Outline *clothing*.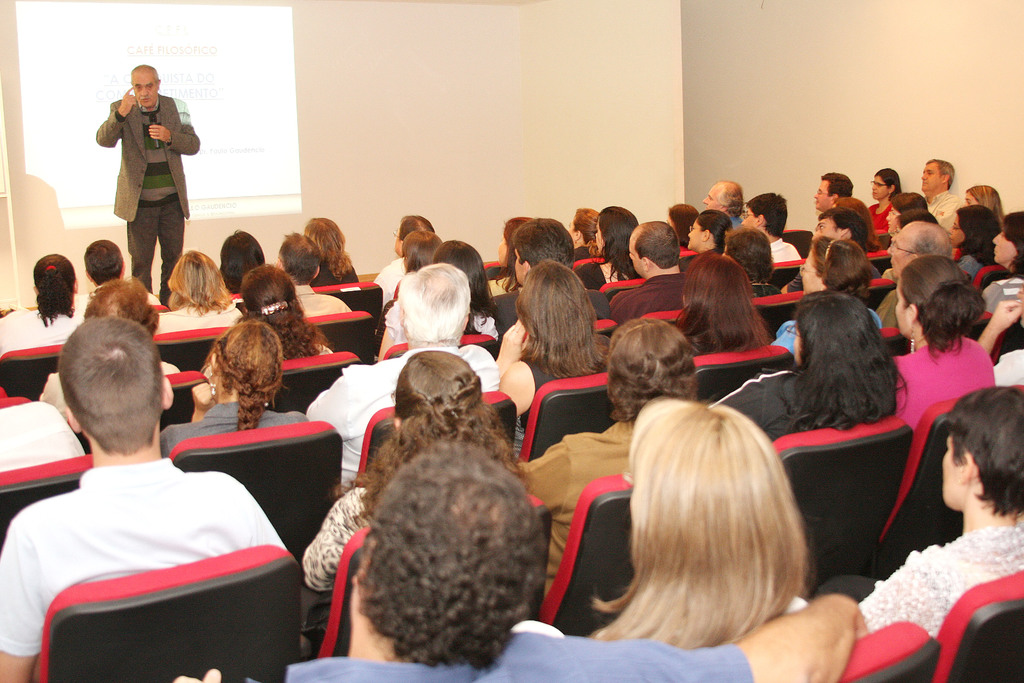
Outline: {"left": 752, "top": 285, "right": 777, "bottom": 302}.
